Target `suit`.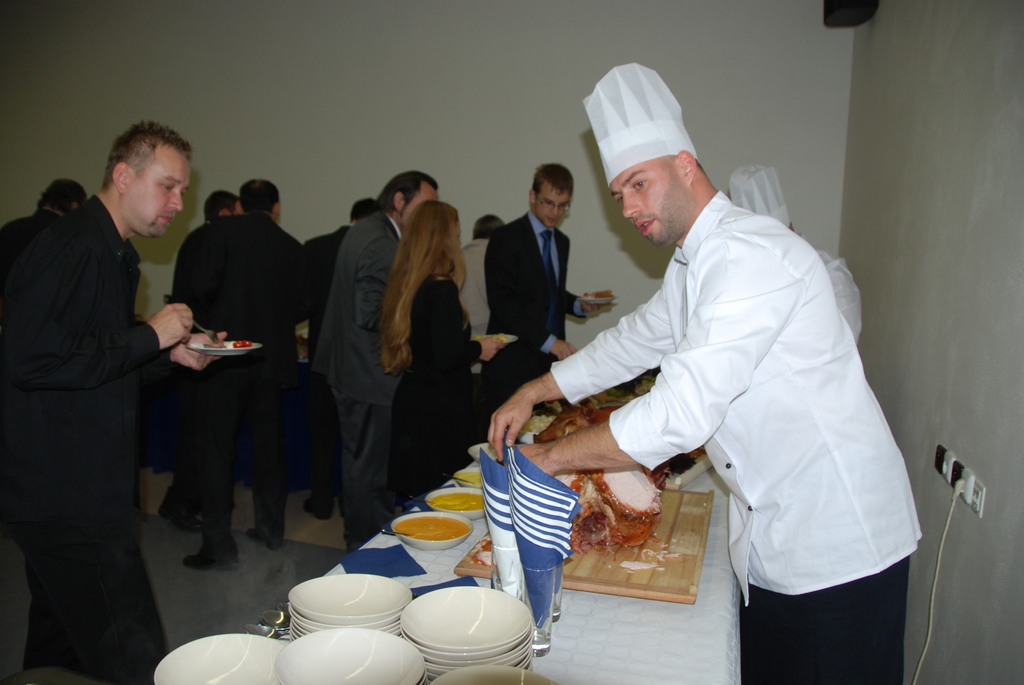
Target region: [484,212,588,417].
